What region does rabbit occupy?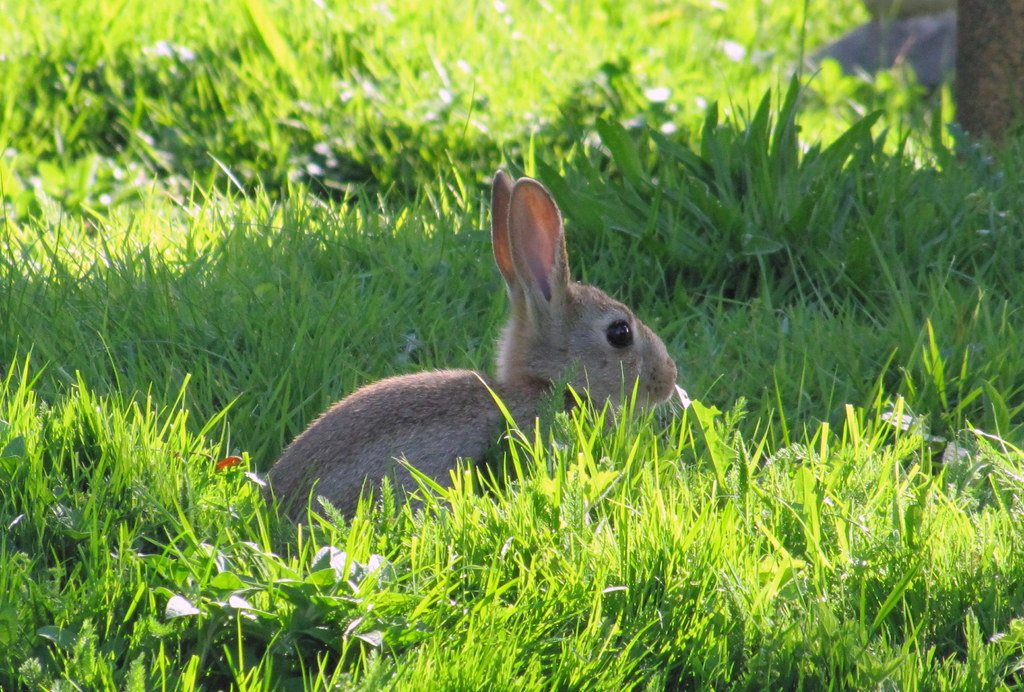
Rect(257, 170, 683, 527).
